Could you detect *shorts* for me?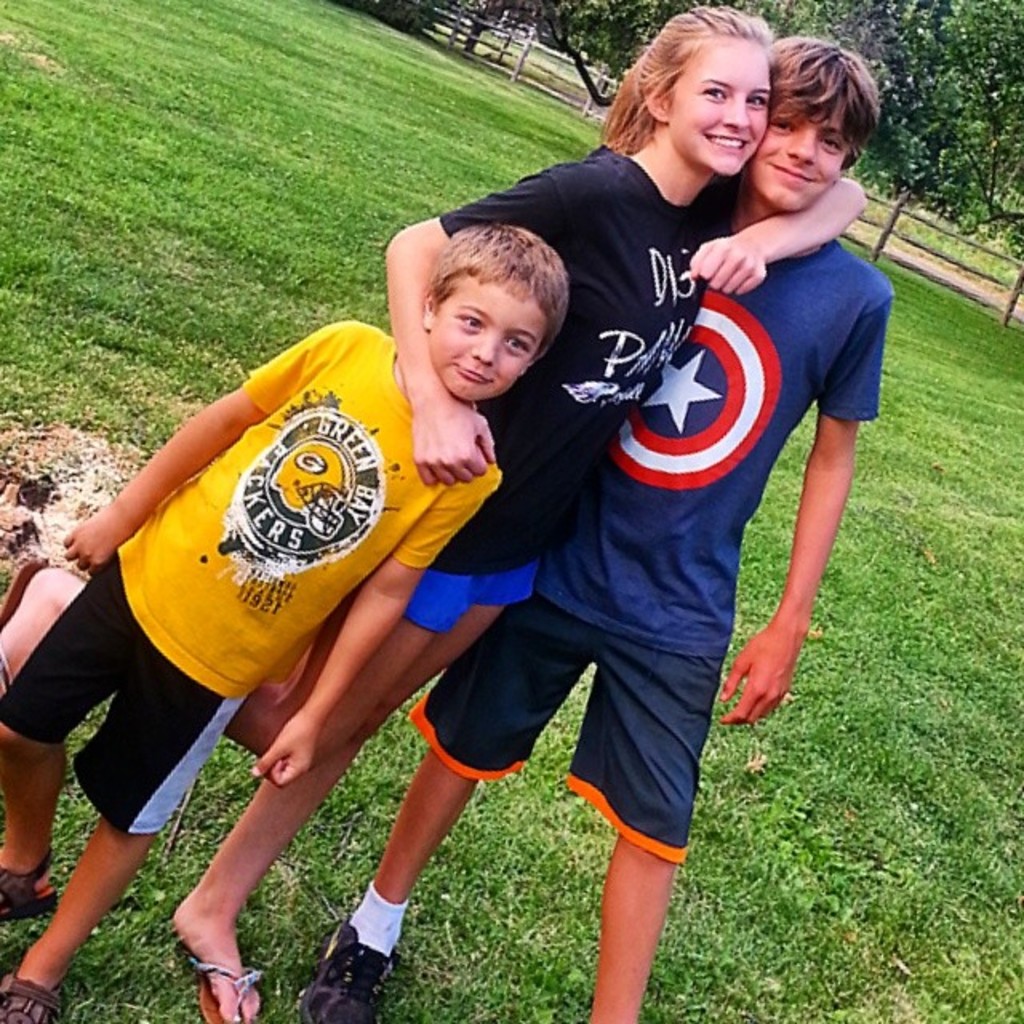
Detection result: (403,570,541,629).
